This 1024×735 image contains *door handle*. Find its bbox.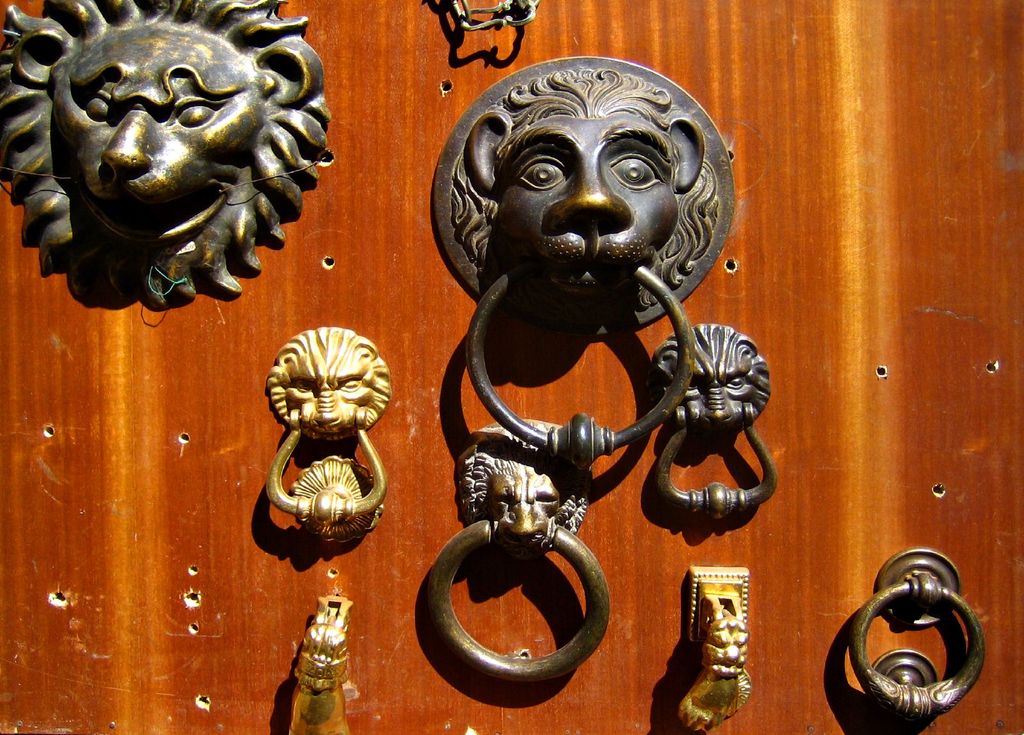
421,416,619,682.
